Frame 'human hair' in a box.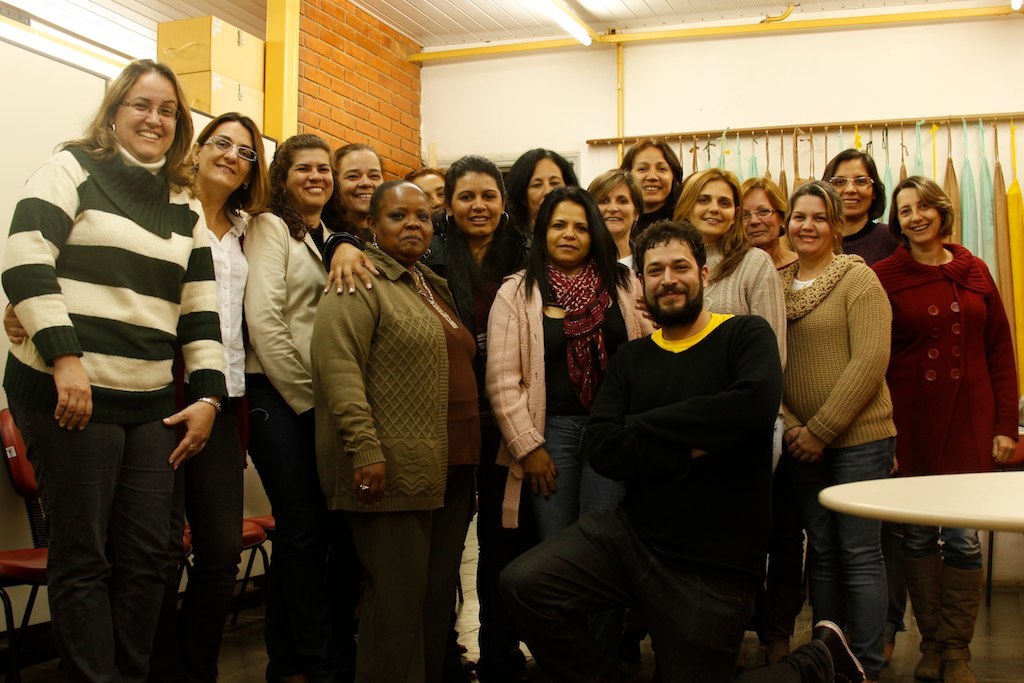
[x1=436, y1=151, x2=517, y2=284].
